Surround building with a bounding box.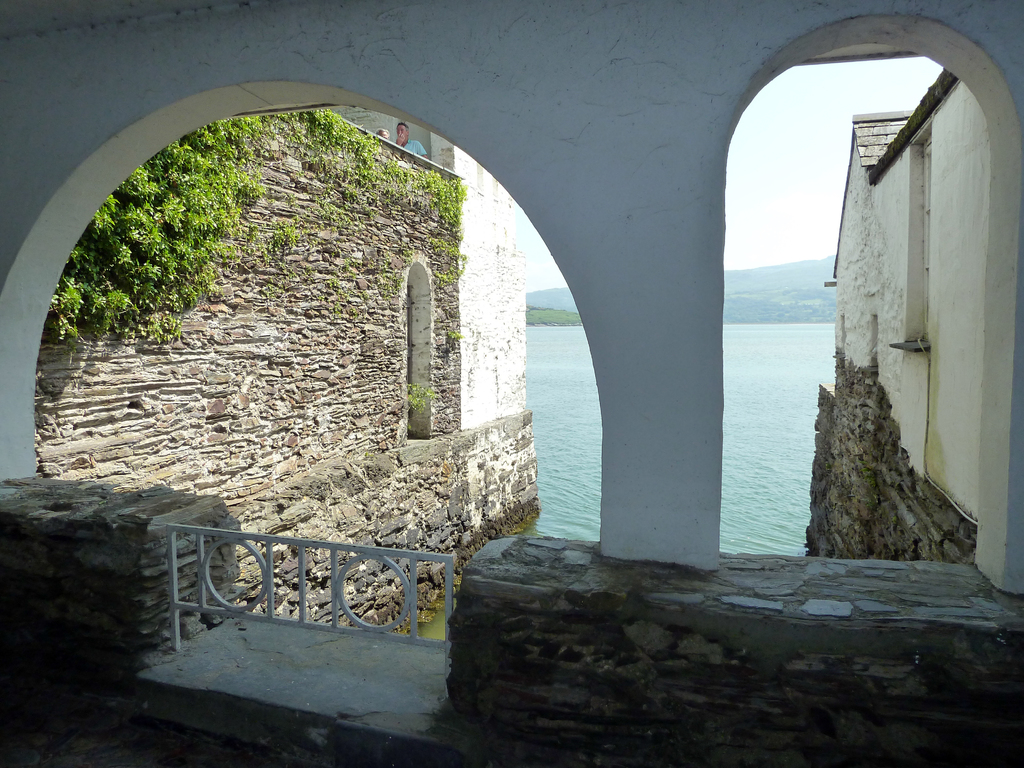
(803,61,975,560).
